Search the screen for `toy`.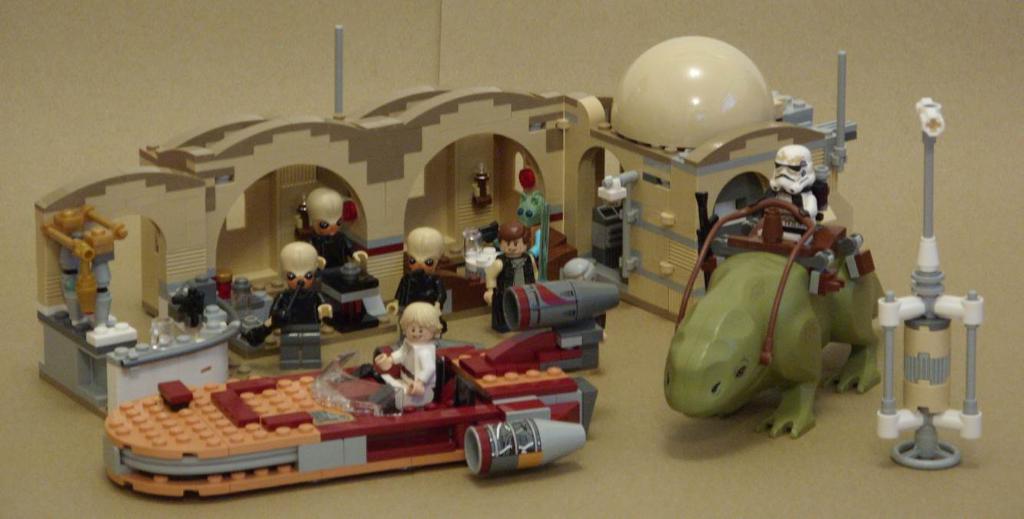
Found at [393, 228, 453, 310].
